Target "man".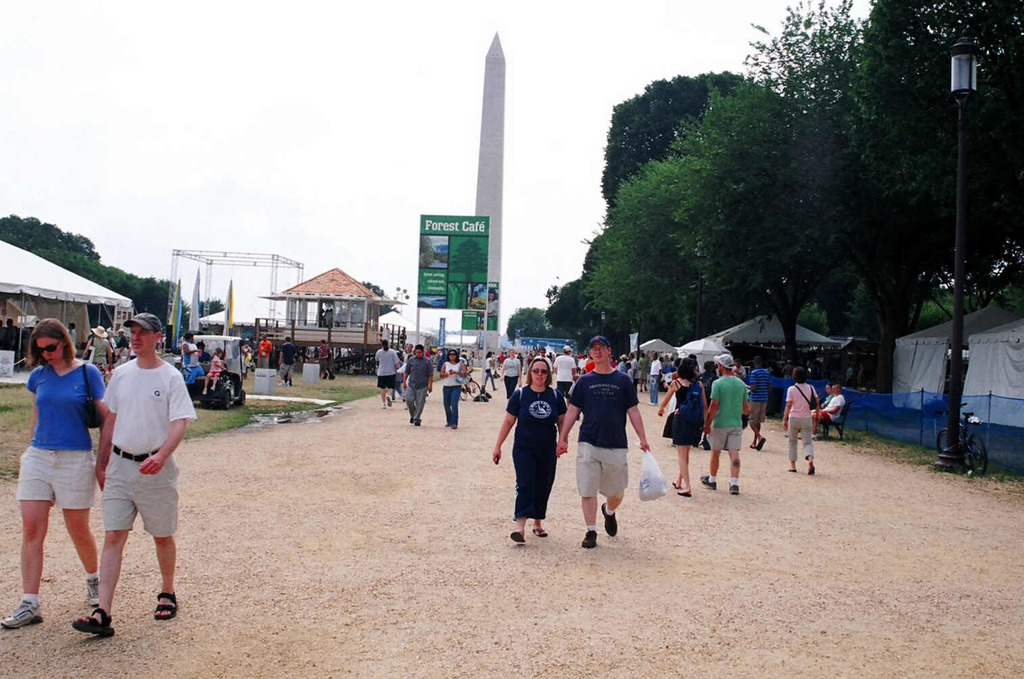
Target region: 279:337:296:388.
